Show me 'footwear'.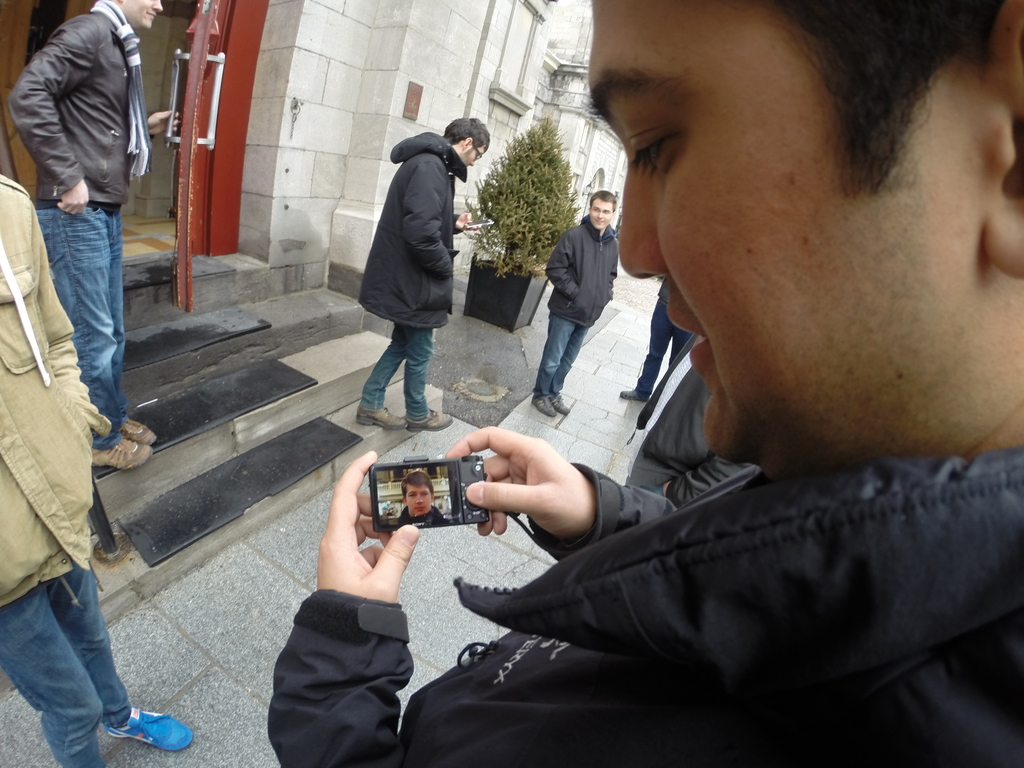
'footwear' is here: (x1=354, y1=406, x2=411, y2=430).
